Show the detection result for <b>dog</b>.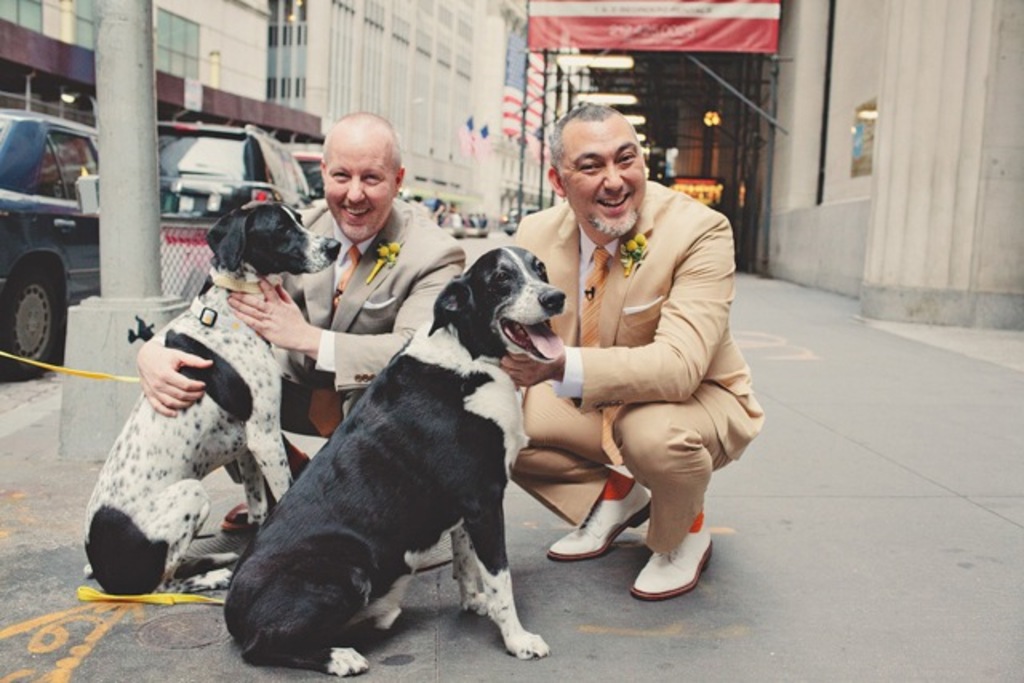
[224, 243, 566, 675].
